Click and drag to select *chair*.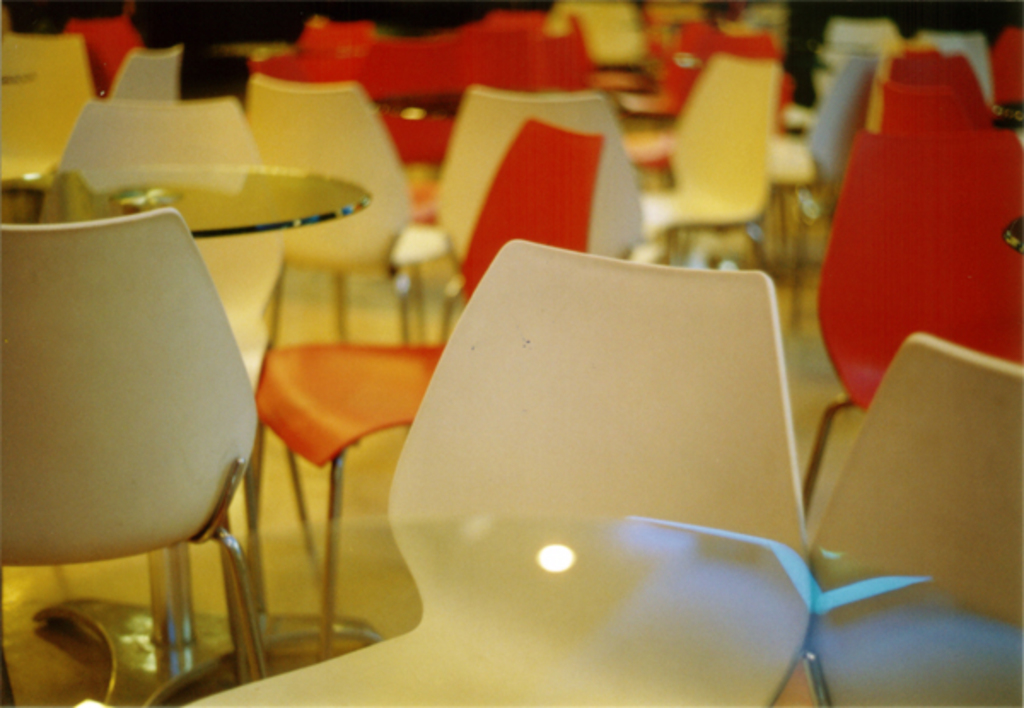
Selection: (244,68,445,447).
